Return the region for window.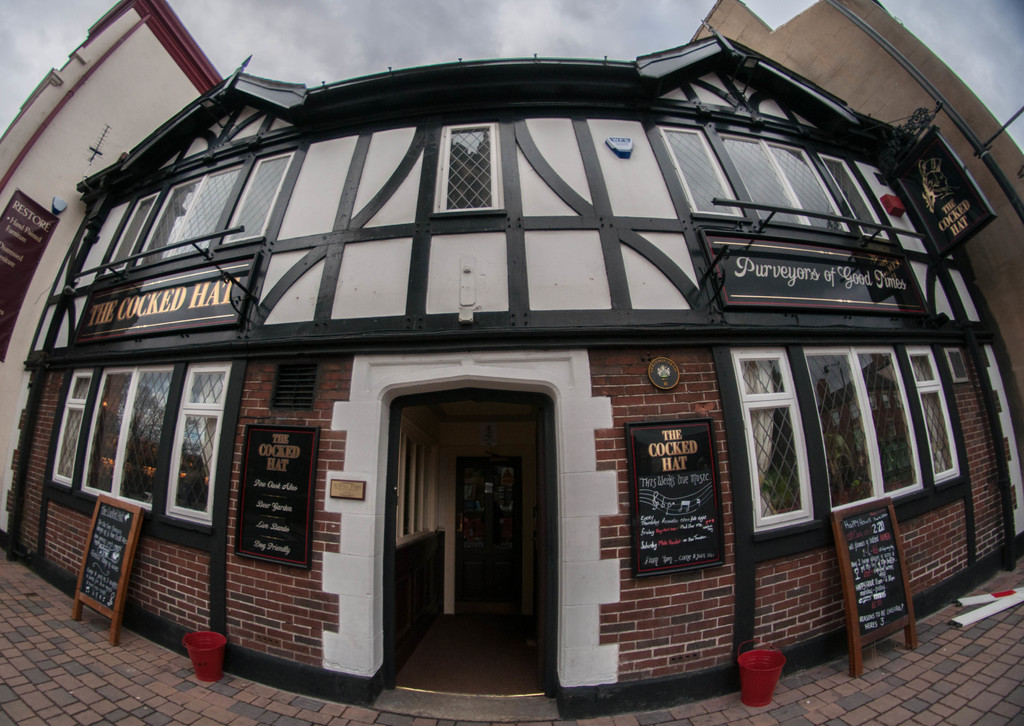
region(44, 360, 239, 533).
